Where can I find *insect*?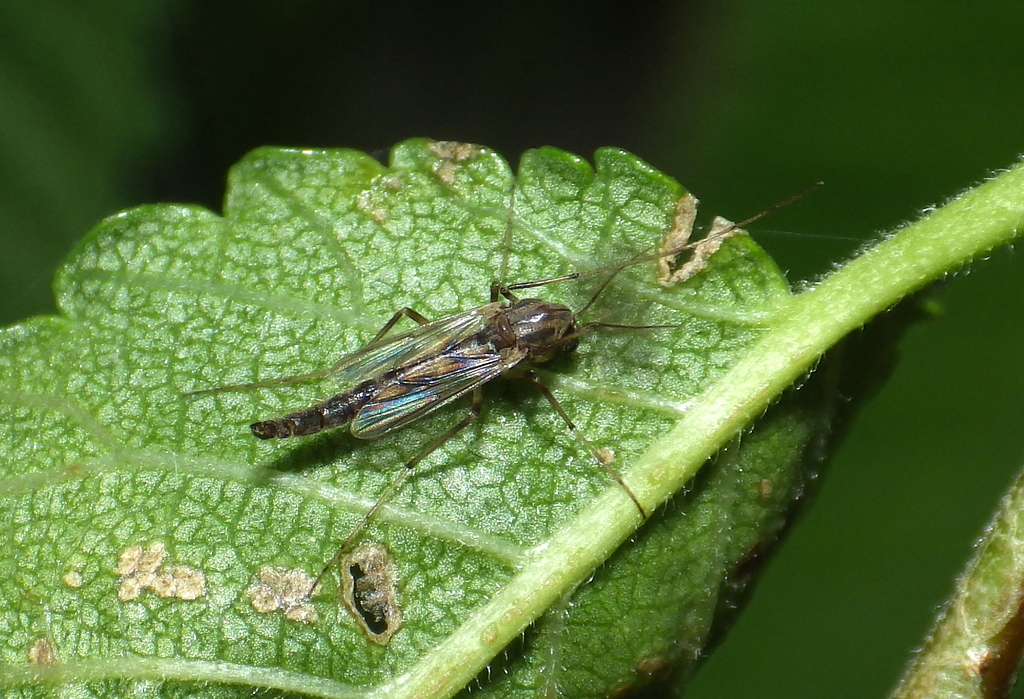
You can find it at 175, 176, 828, 601.
